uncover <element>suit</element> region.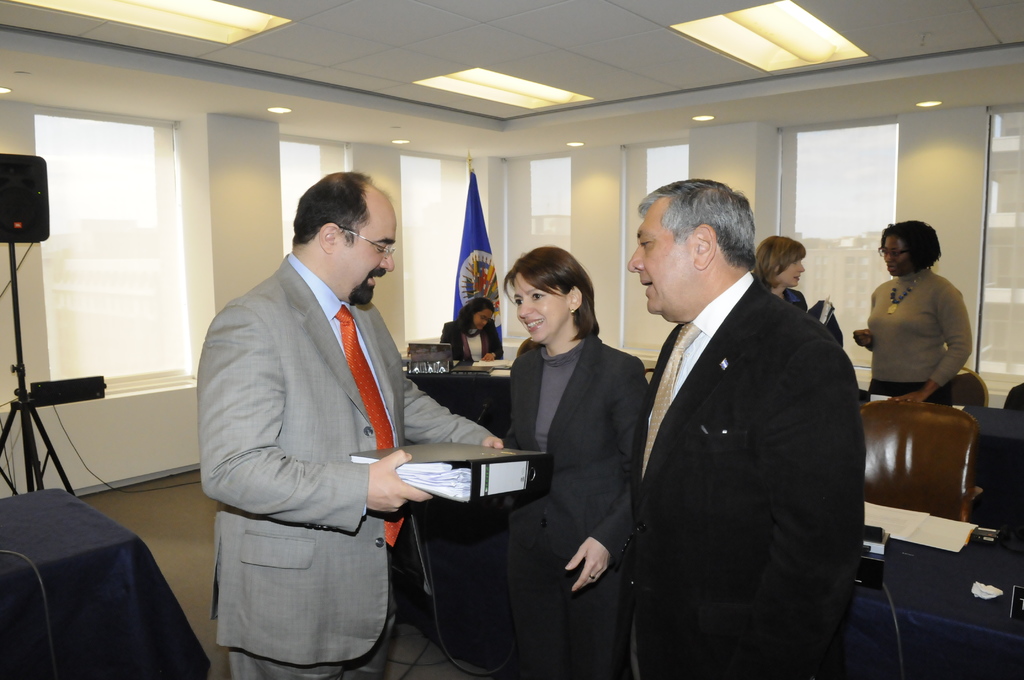
Uncovered: (624,267,866,679).
